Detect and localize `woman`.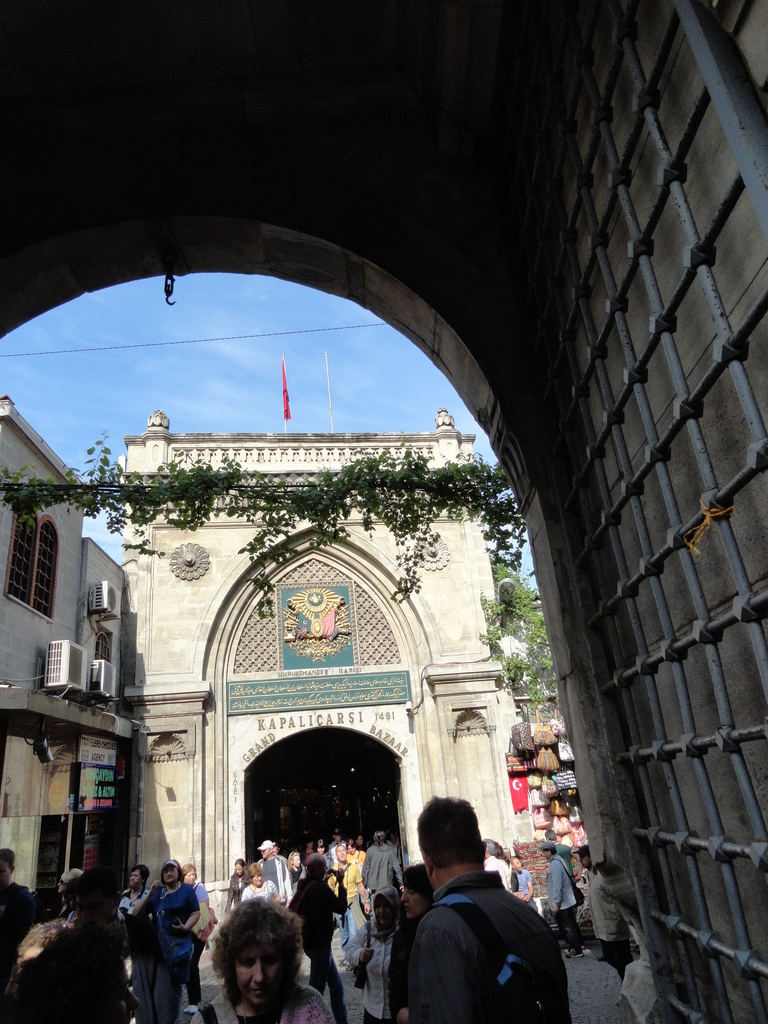
Localized at bbox=(387, 864, 436, 1023).
